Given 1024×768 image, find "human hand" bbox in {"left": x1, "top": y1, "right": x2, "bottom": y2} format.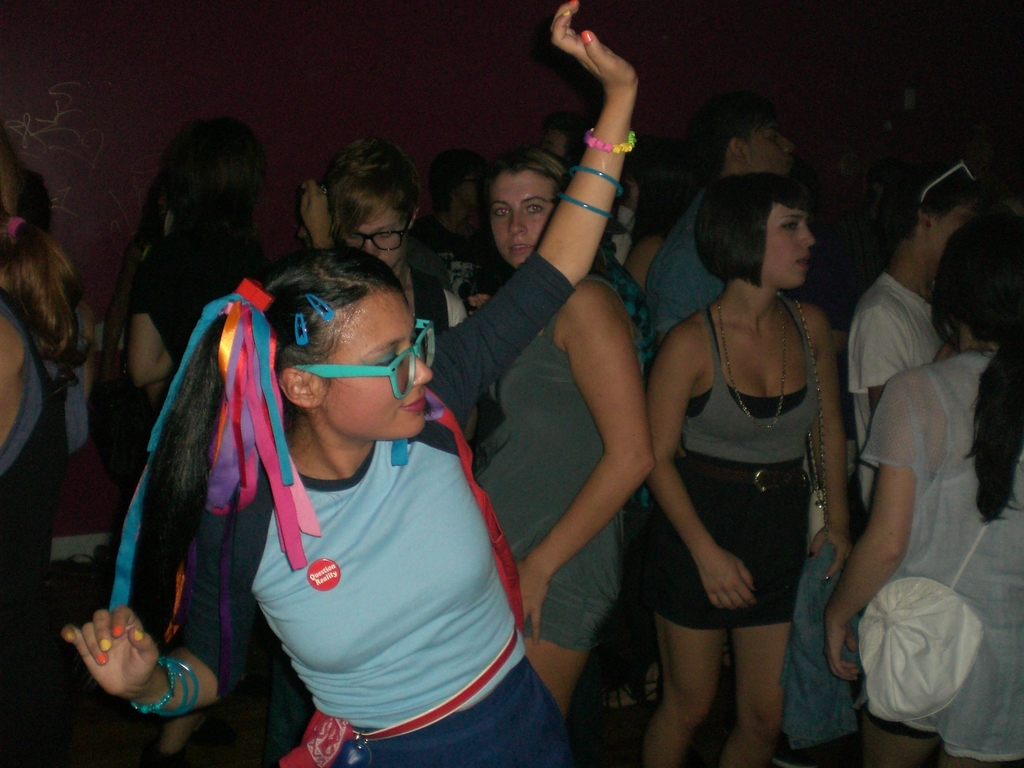
{"left": 695, "top": 549, "right": 757, "bottom": 618}.
